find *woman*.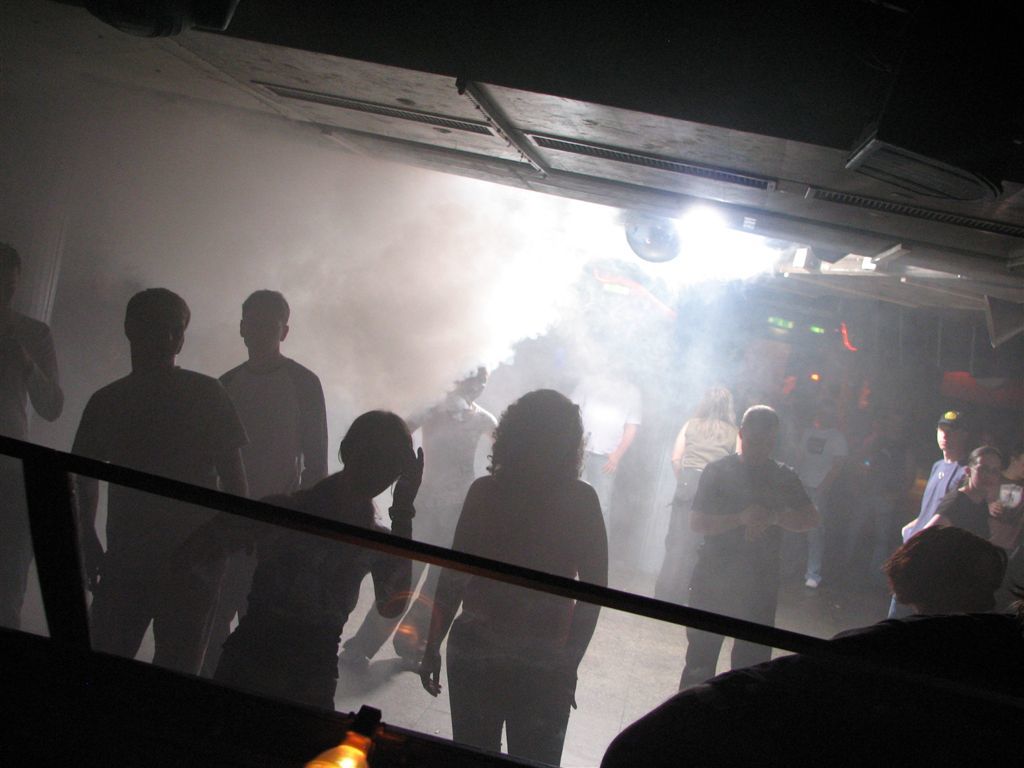
<box>167,408,427,714</box>.
